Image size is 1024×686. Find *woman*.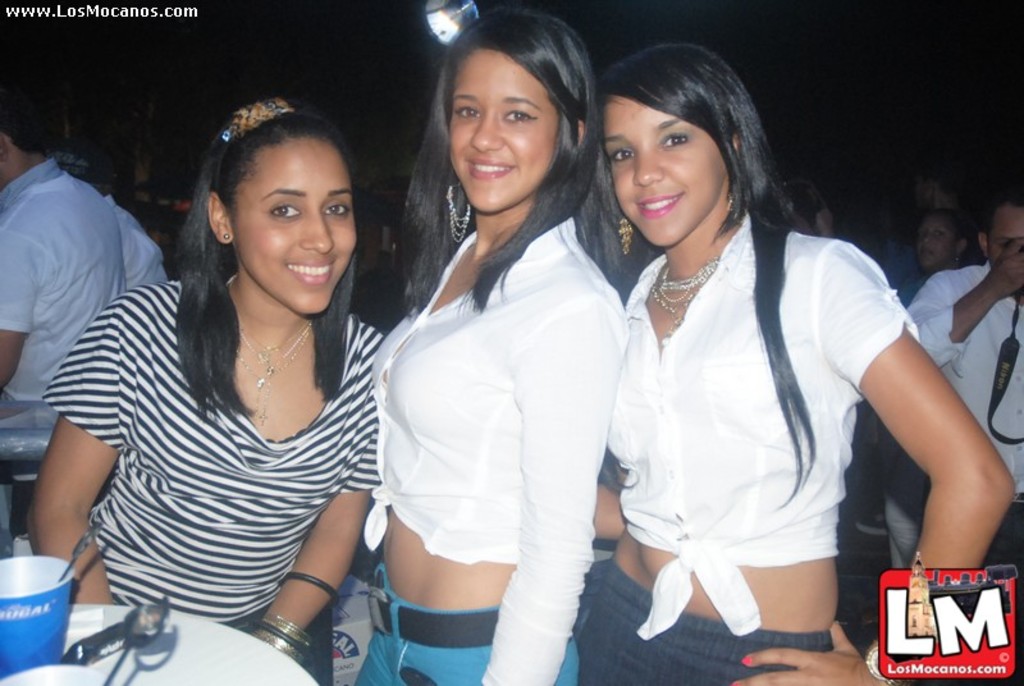
[left=348, top=1, right=632, bottom=685].
